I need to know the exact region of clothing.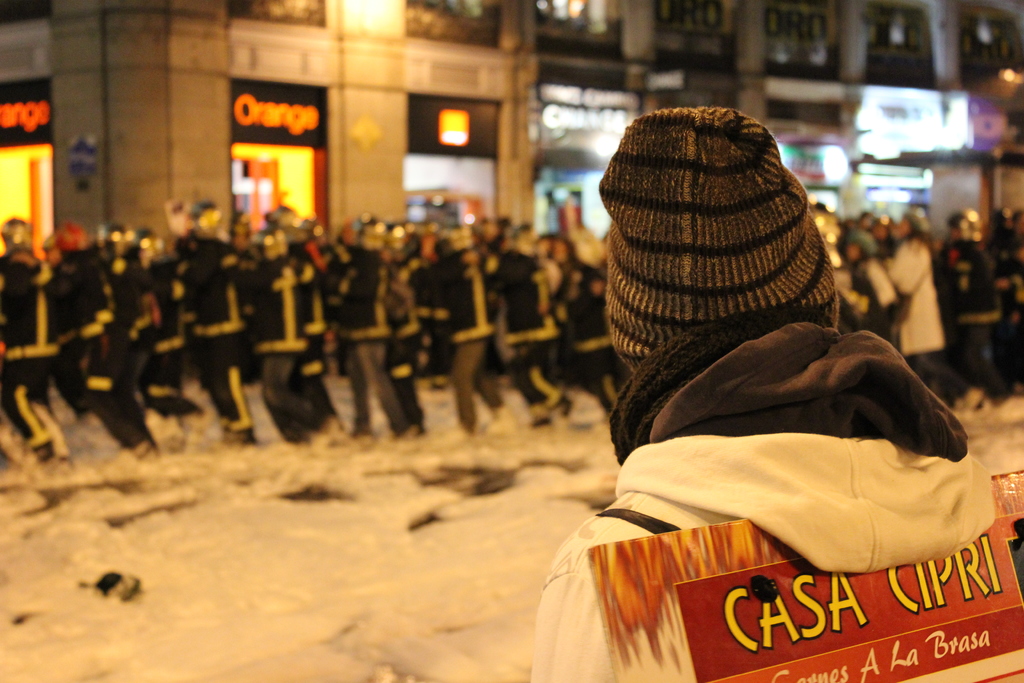
Region: select_region(326, 215, 409, 429).
